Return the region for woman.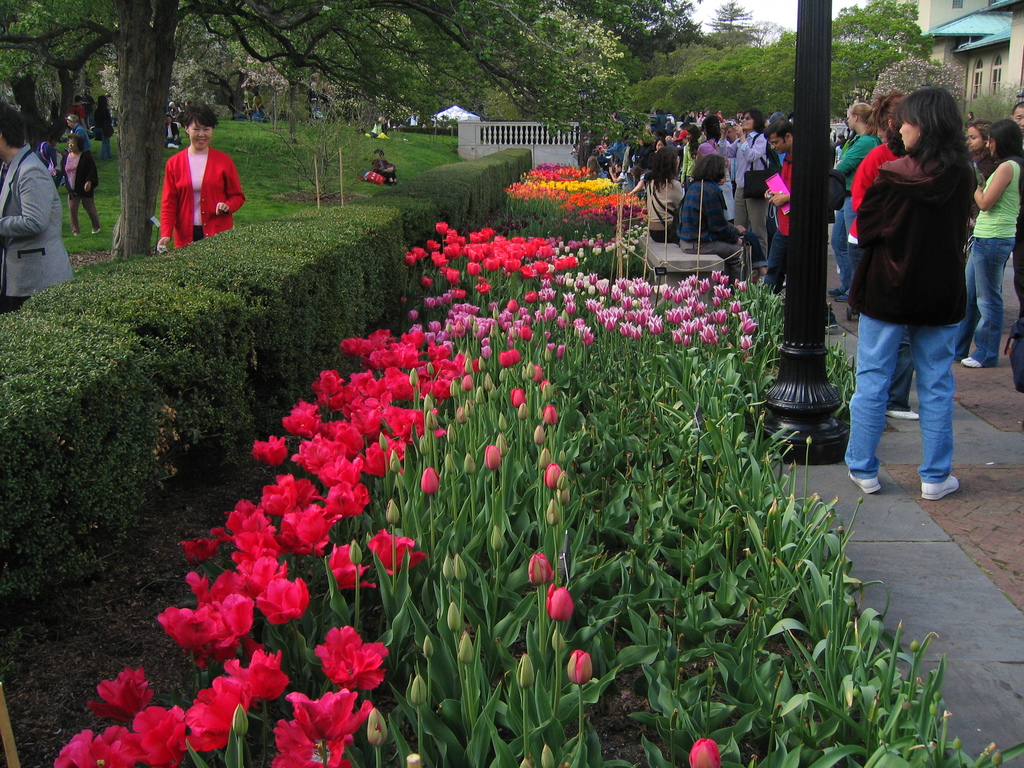
left=982, top=130, right=1023, bottom=378.
